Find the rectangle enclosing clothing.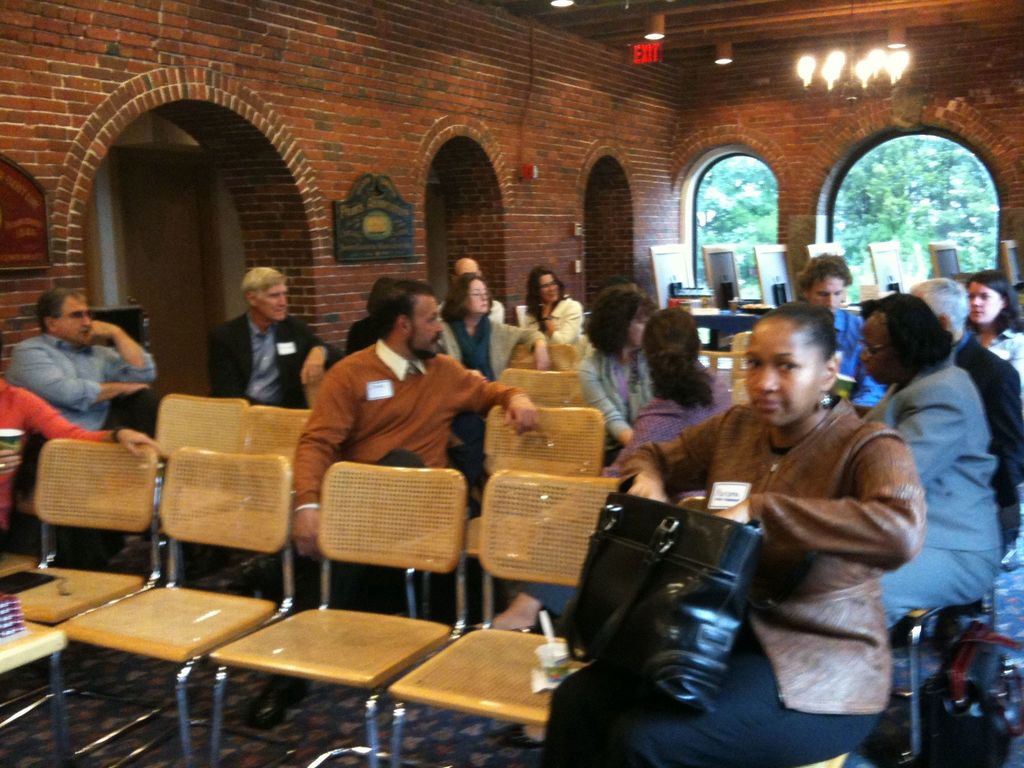
bbox=[518, 389, 737, 618].
